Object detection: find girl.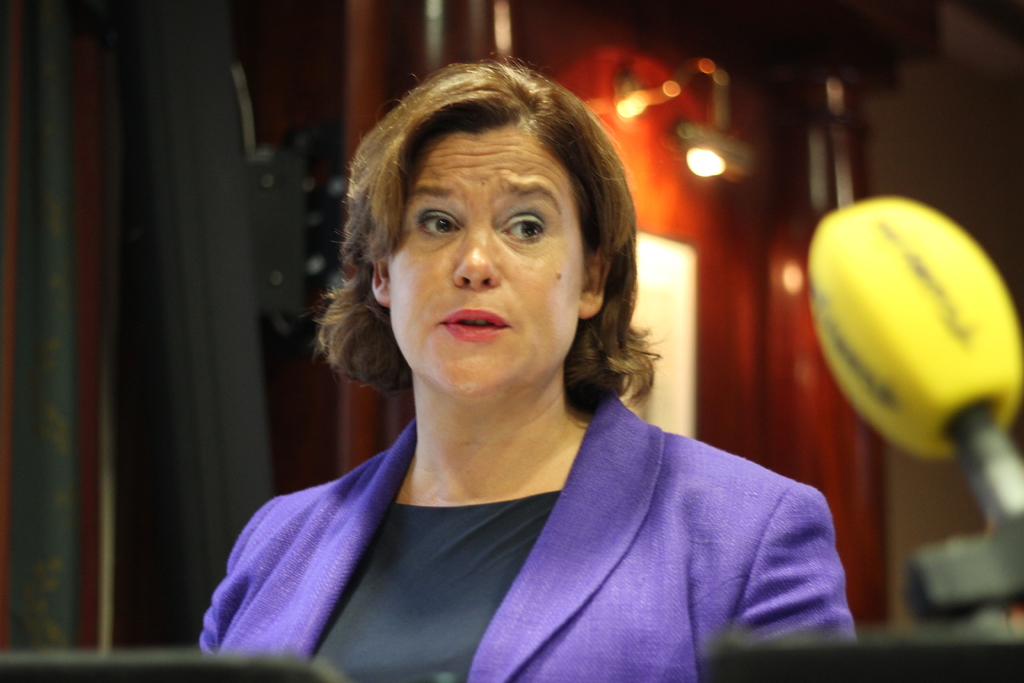
Rect(194, 45, 871, 682).
